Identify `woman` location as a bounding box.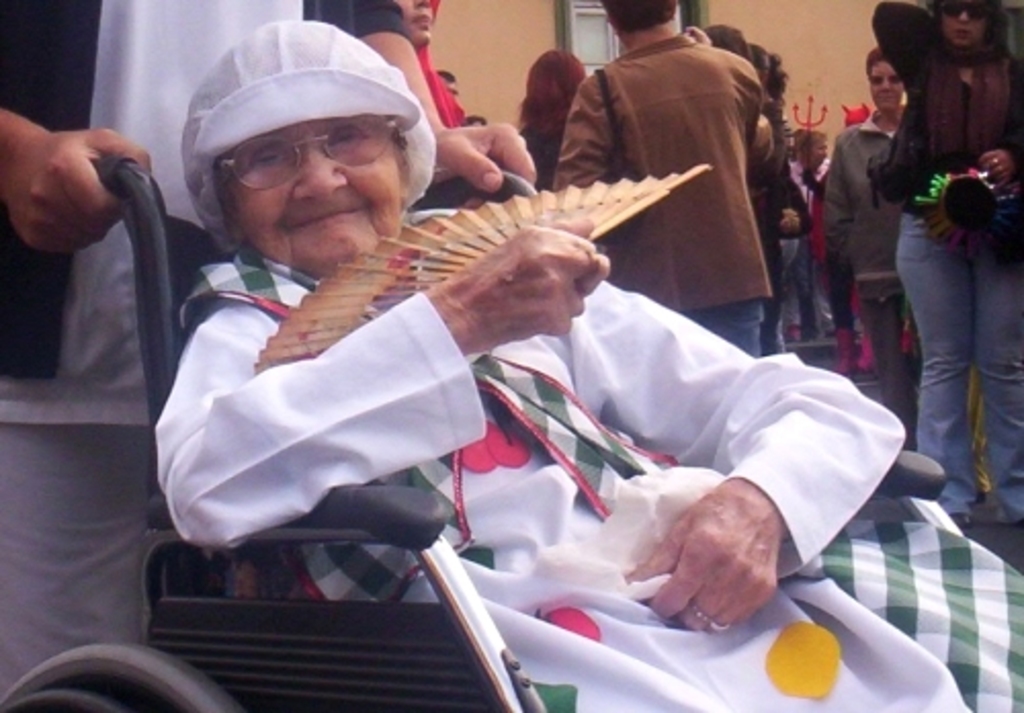
box=[786, 119, 825, 346].
